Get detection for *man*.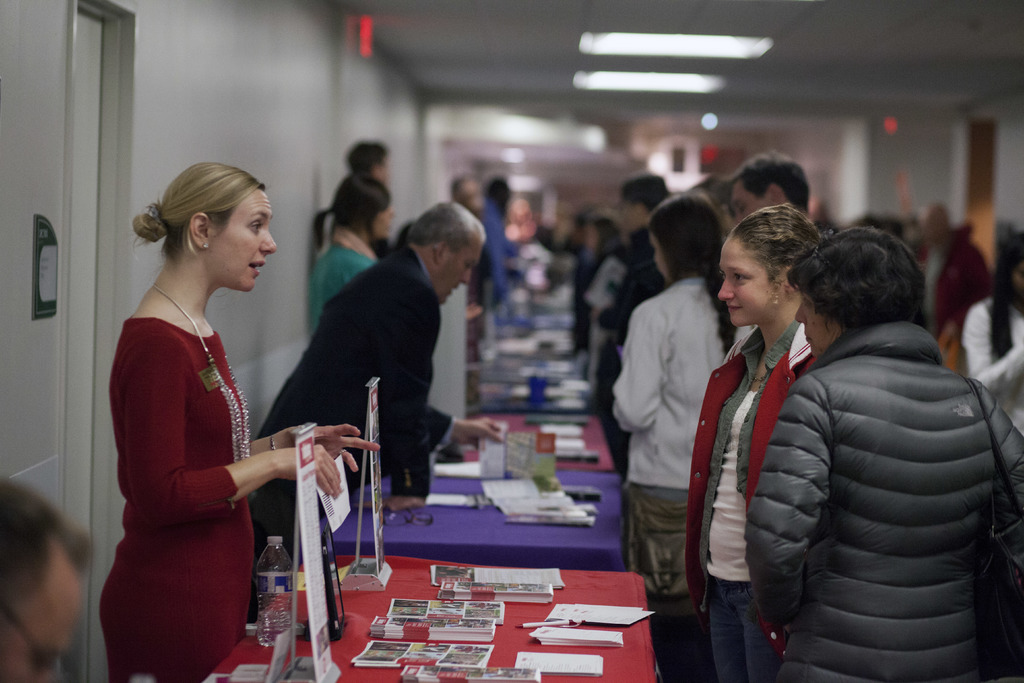
Detection: 253,204,483,620.
